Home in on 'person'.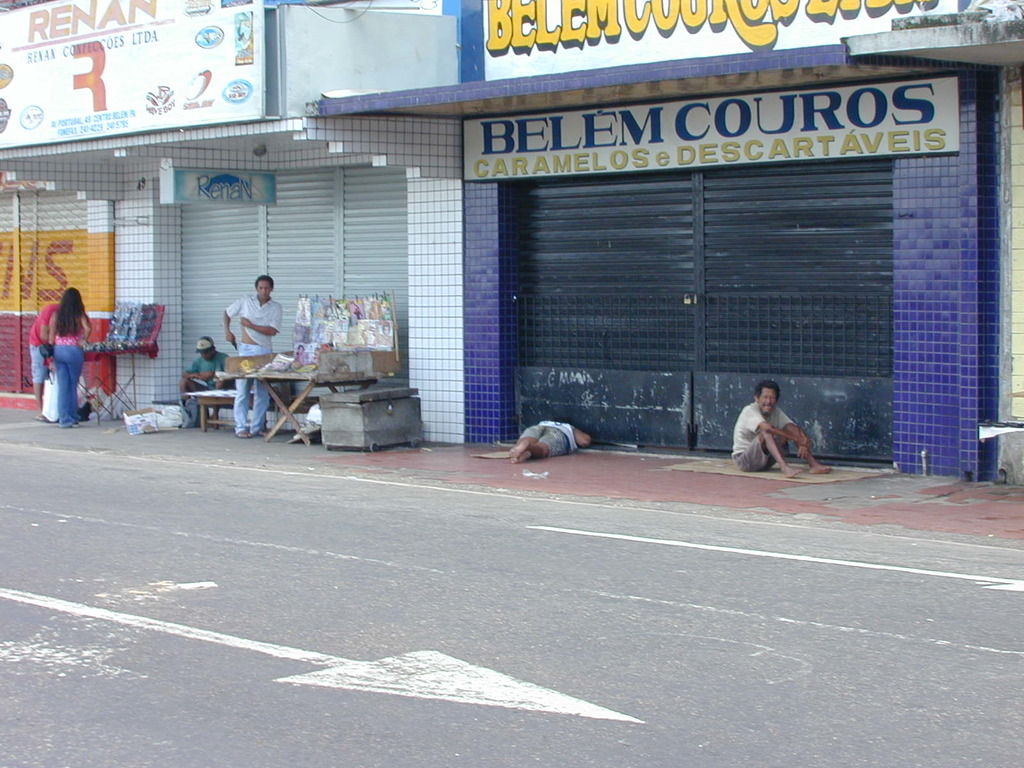
Homed in at rect(47, 284, 90, 430).
